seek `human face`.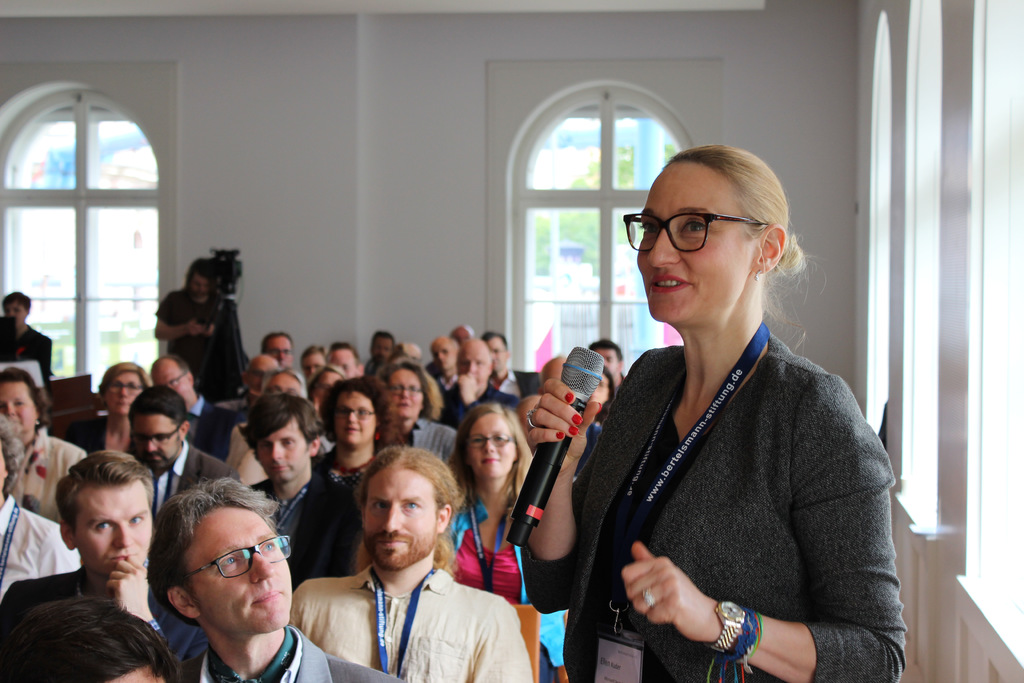
[312, 373, 344, 407].
